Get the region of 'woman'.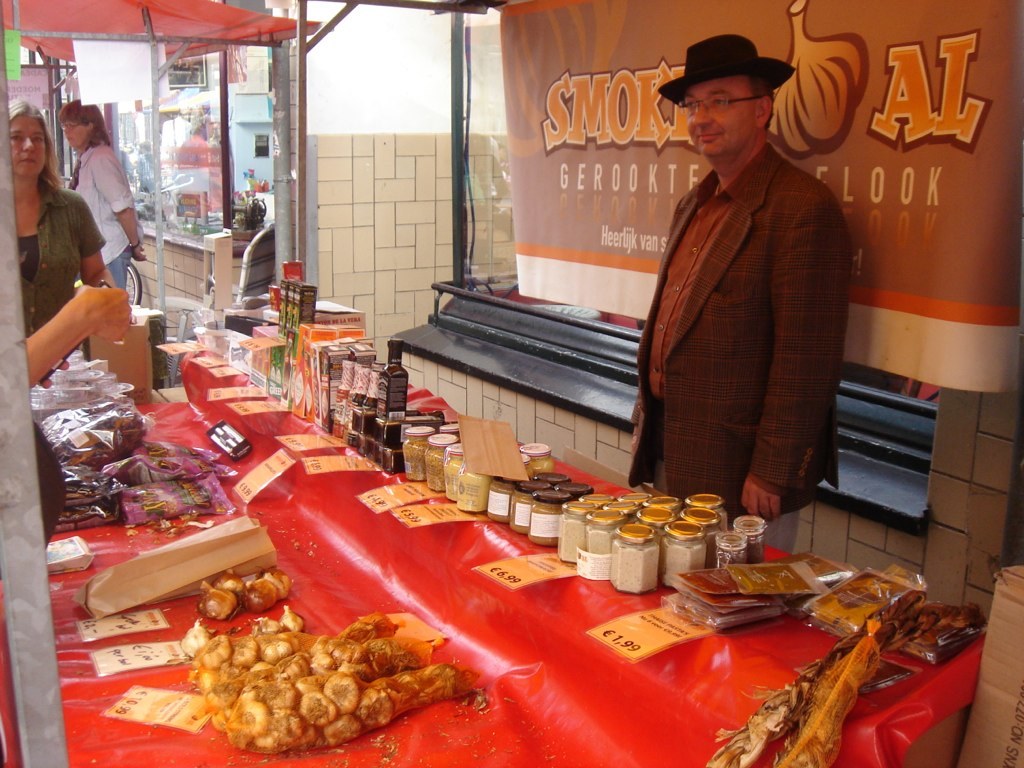
bbox=[51, 98, 151, 292].
